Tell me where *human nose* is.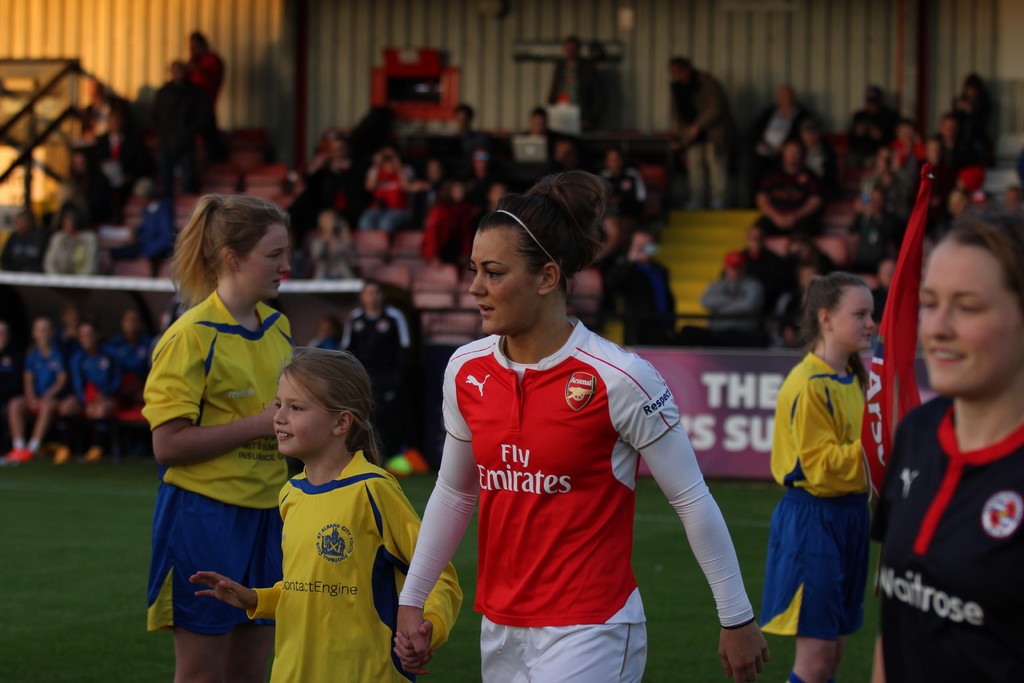
*human nose* is at {"left": 274, "top": 406, "right": 287, "bottom": 425}.
